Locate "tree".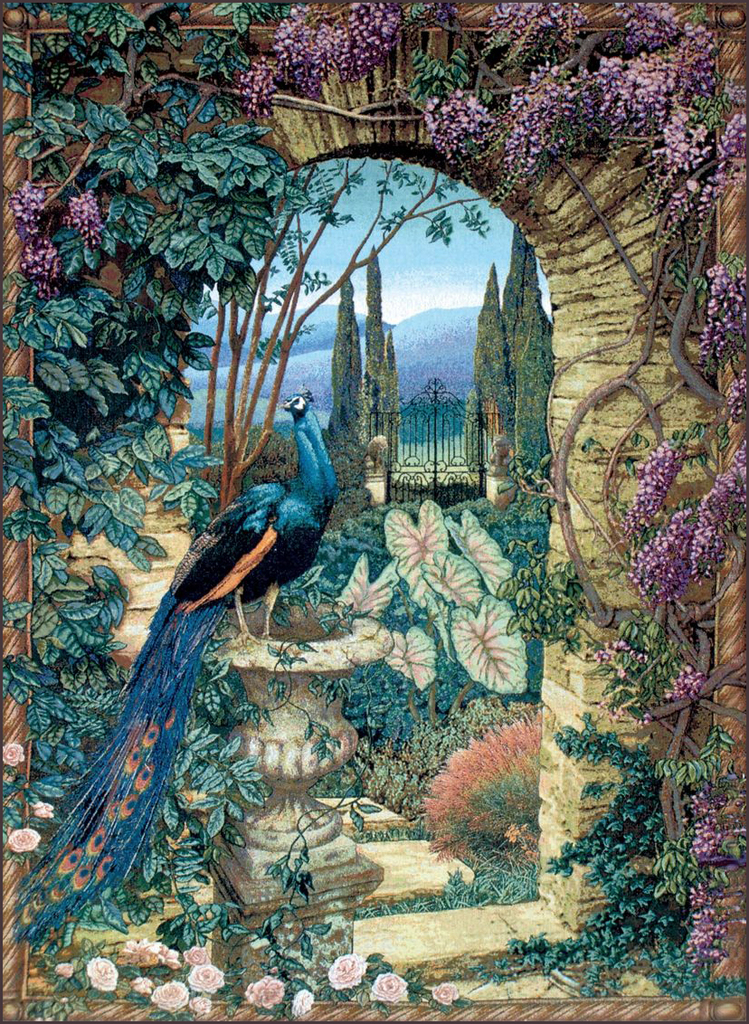
Bounding box: box=[320, 274, 372, 474].
